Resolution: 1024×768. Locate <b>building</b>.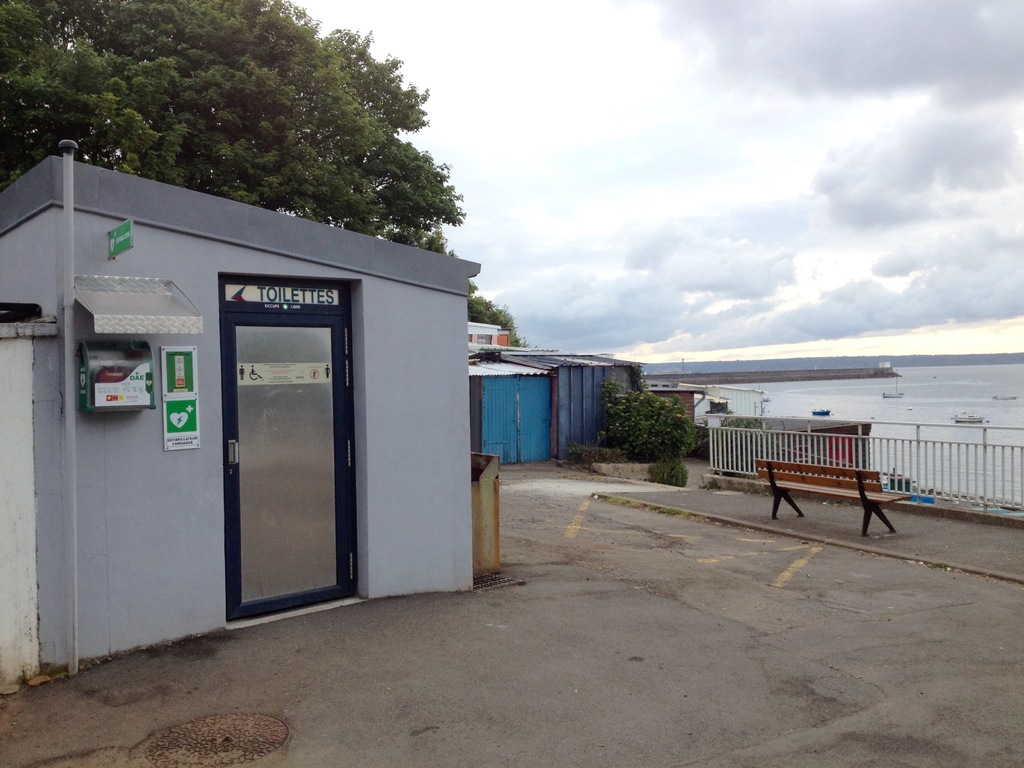
Rect(468, 321, 508, 349).
